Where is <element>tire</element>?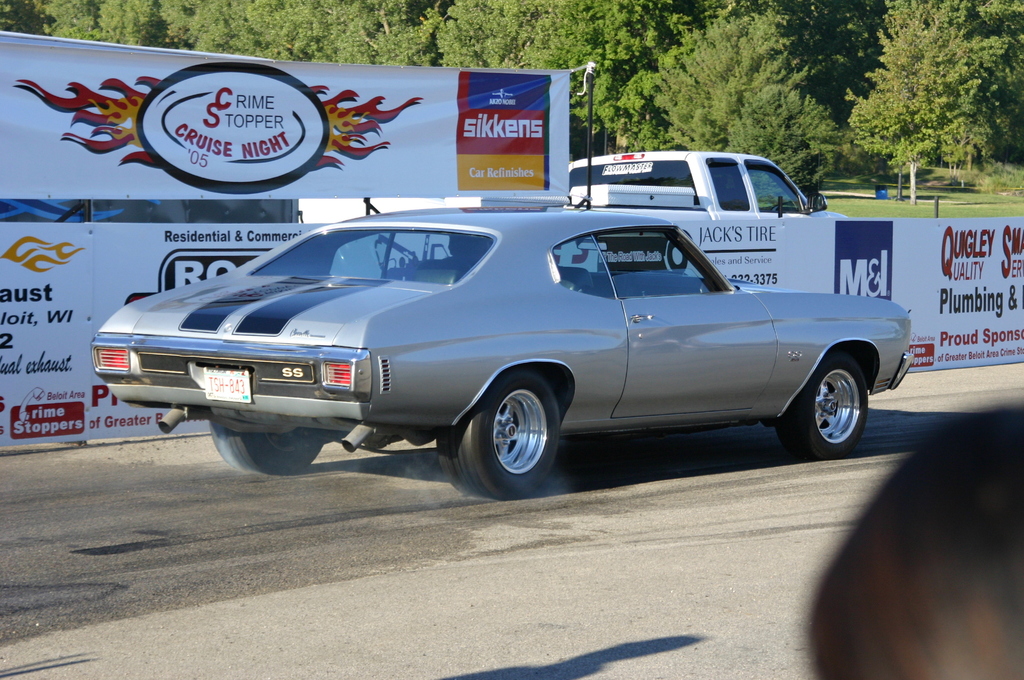
bbox=[433, 386, 565, 498].
